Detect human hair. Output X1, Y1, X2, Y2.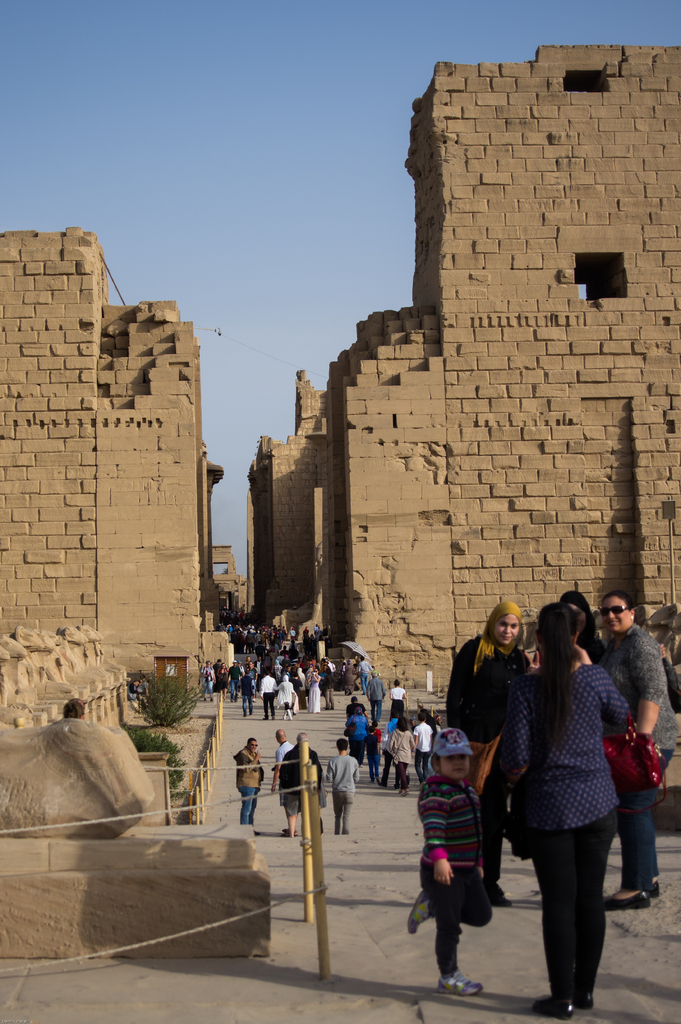
605, 591, 633, 608.
